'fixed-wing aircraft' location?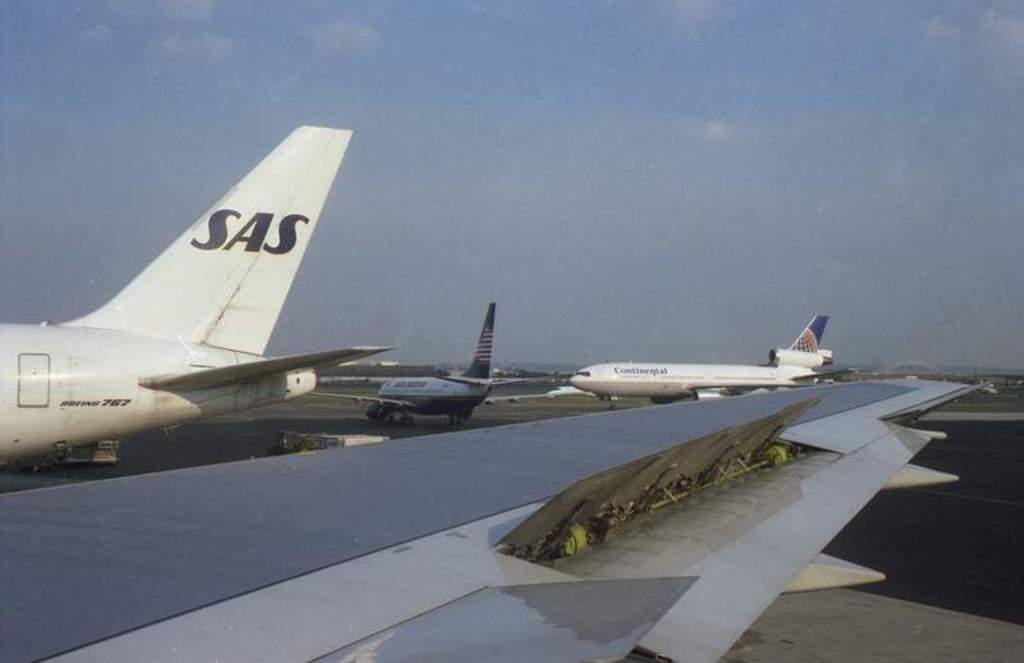
{"x1": 570, "y1": 314, "x2": 833, "y2": 413}
